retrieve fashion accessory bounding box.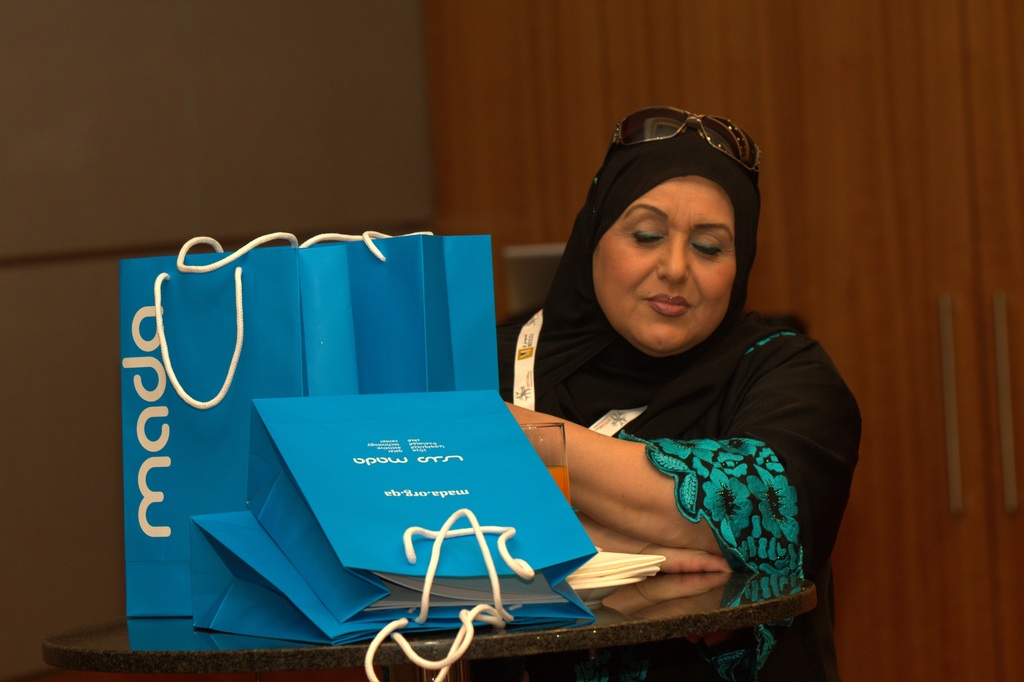
Bounding box: <region>495, 125, 863, 681</region>.
